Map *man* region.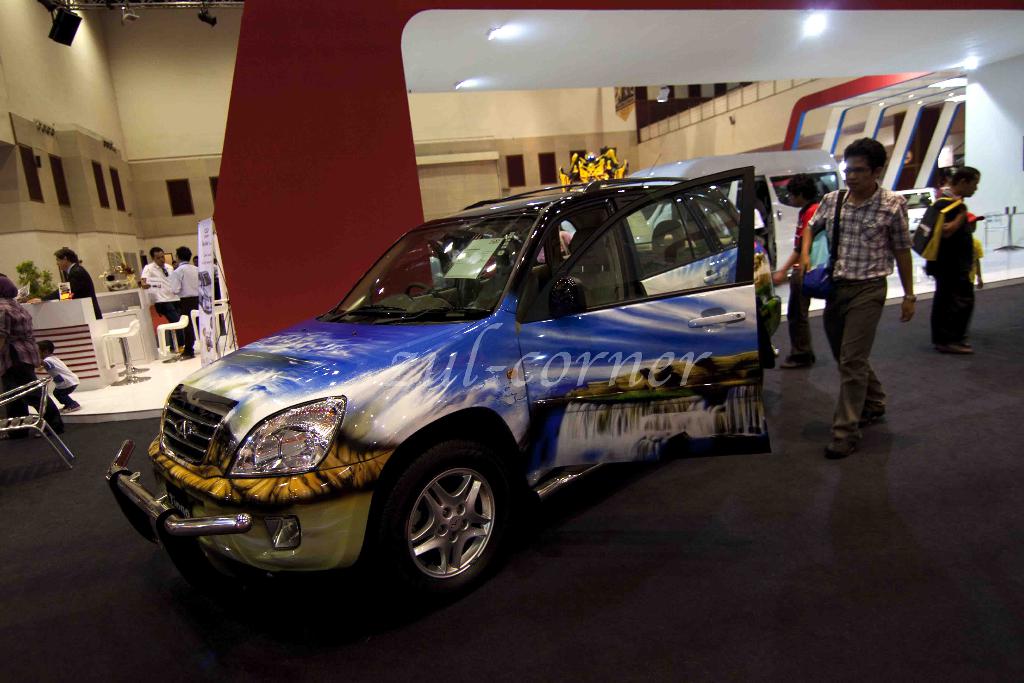
Mapped to x1=170 y1=244 x2=195 y2=355.
